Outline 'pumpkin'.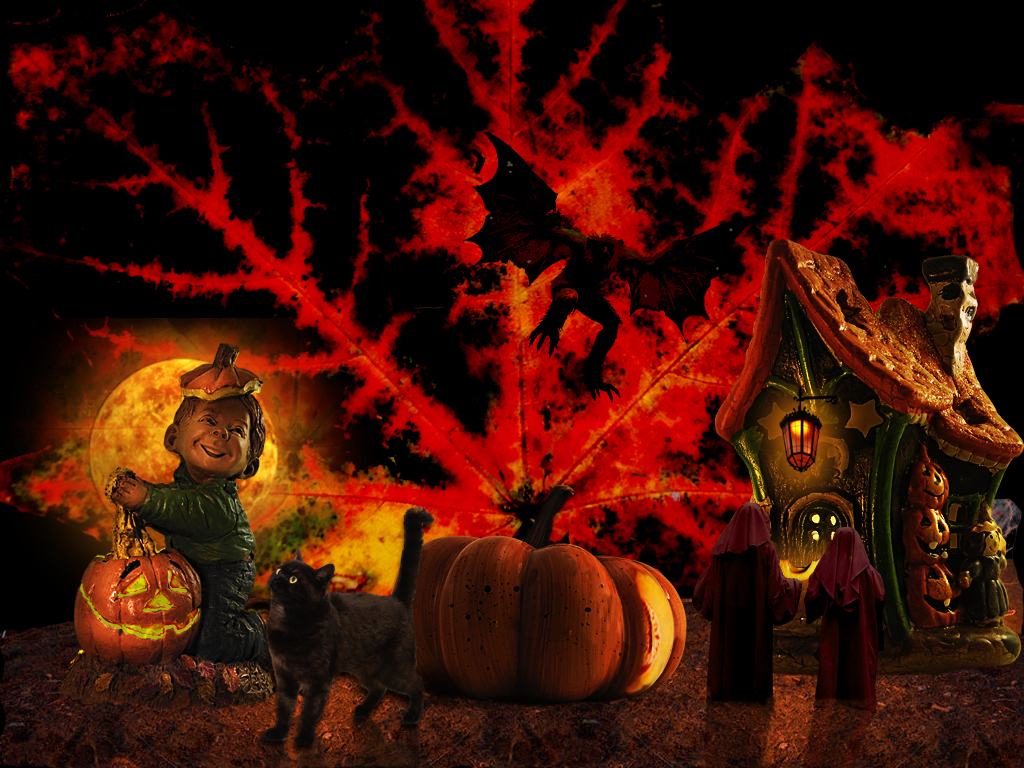
Outline: [902, 500, 955, 553].
